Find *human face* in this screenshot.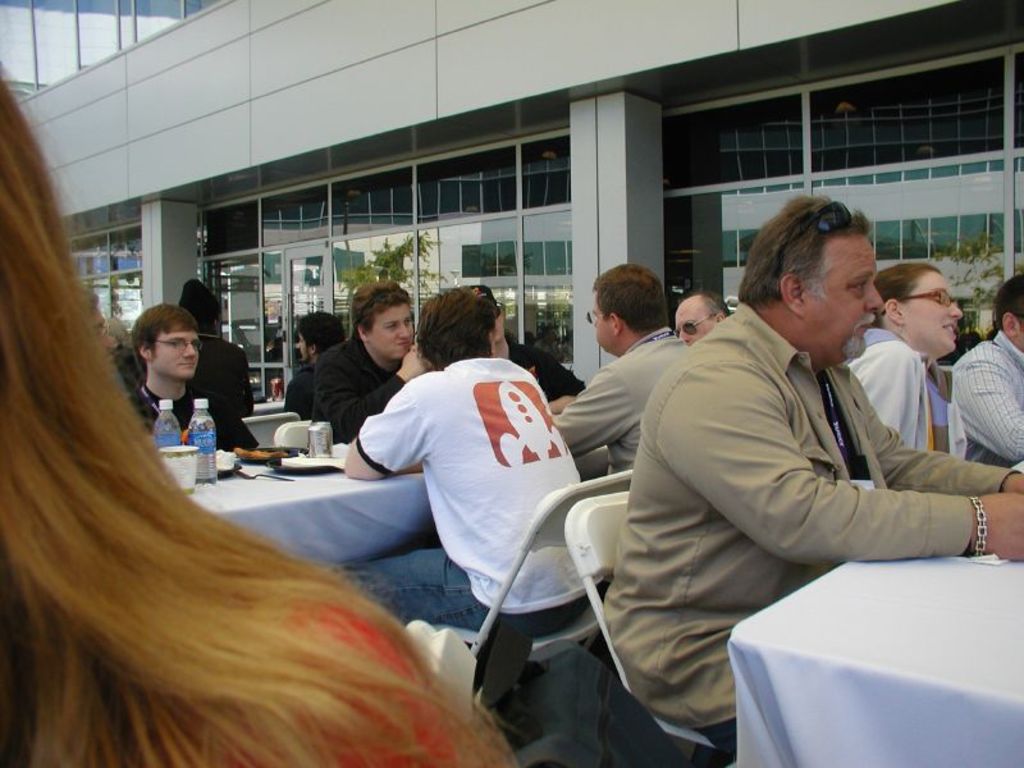
The bounding box for *human face* is (591,294,614,351).
